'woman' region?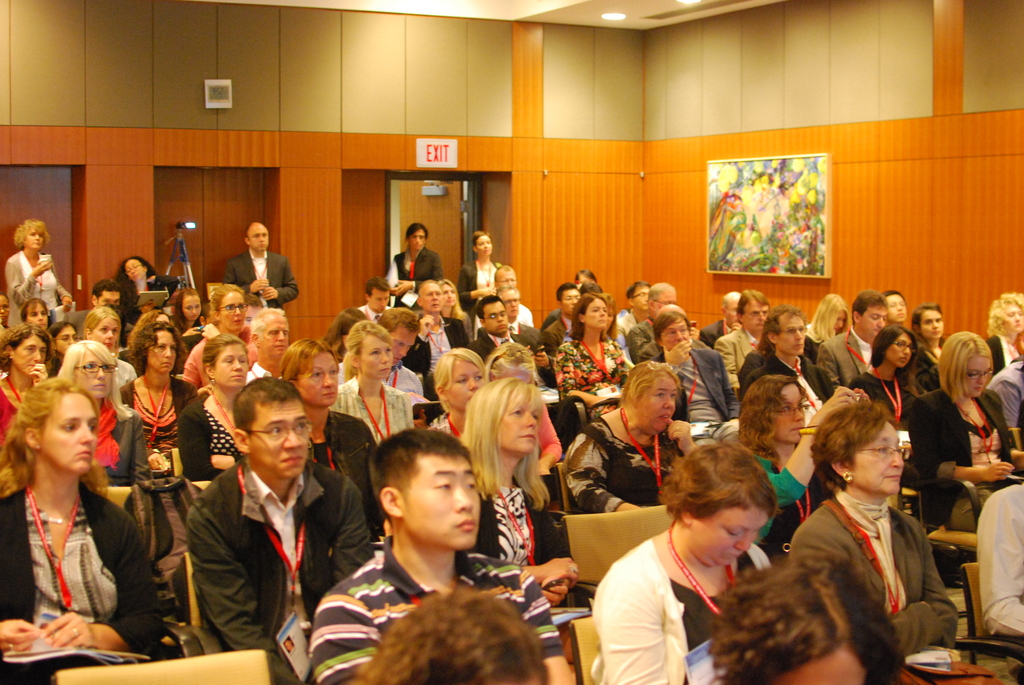
crop(47, 315, 80, 370)
